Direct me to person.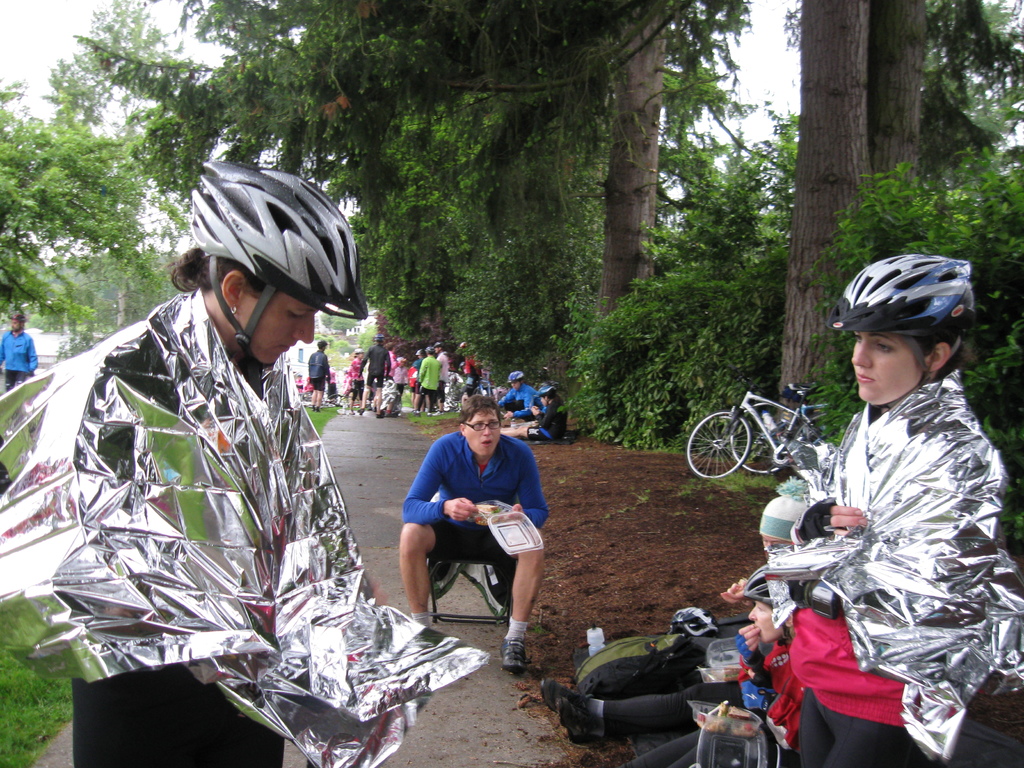
Direction: detection(762, 258, 1008, 758).
